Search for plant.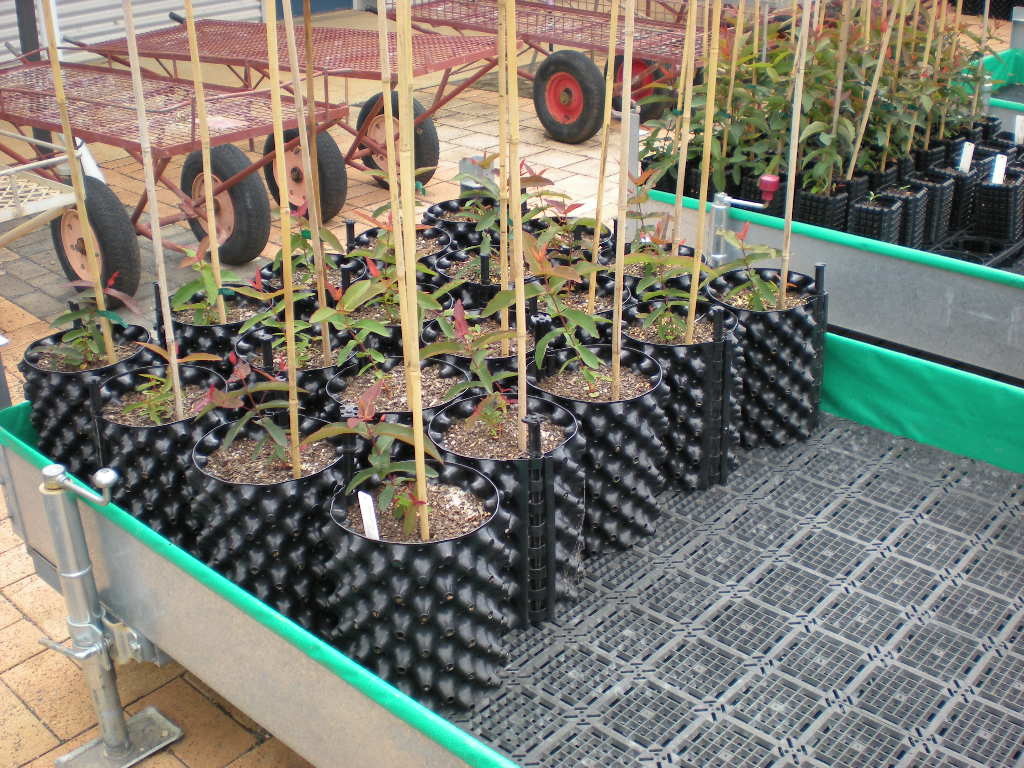
Found at locate(622, 165, 684, 253).
